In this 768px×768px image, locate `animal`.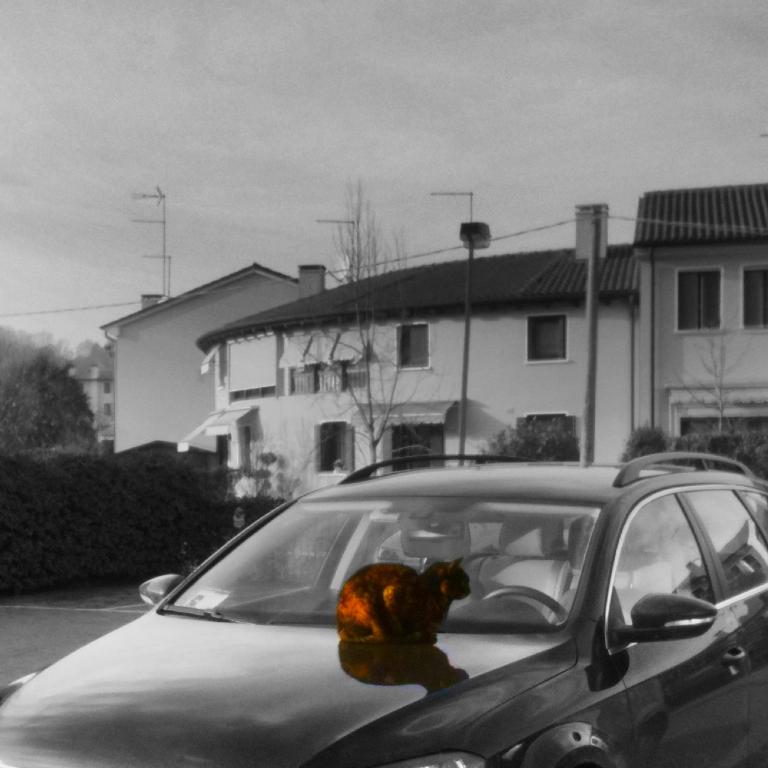
Bounding box: select_region(335, 555, 472, 640).
